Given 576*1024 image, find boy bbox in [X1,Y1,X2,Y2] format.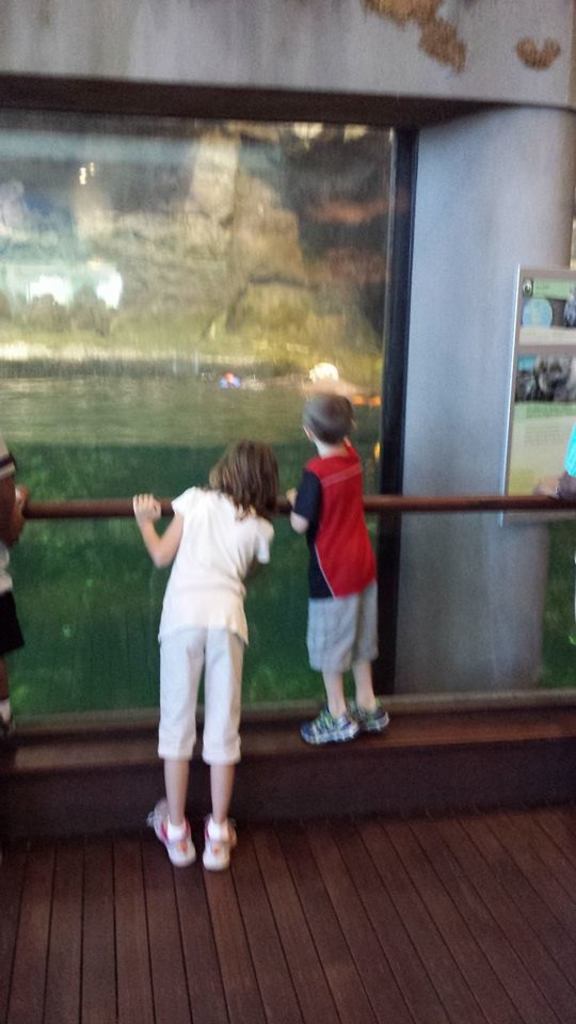
[275,356,393,747].
